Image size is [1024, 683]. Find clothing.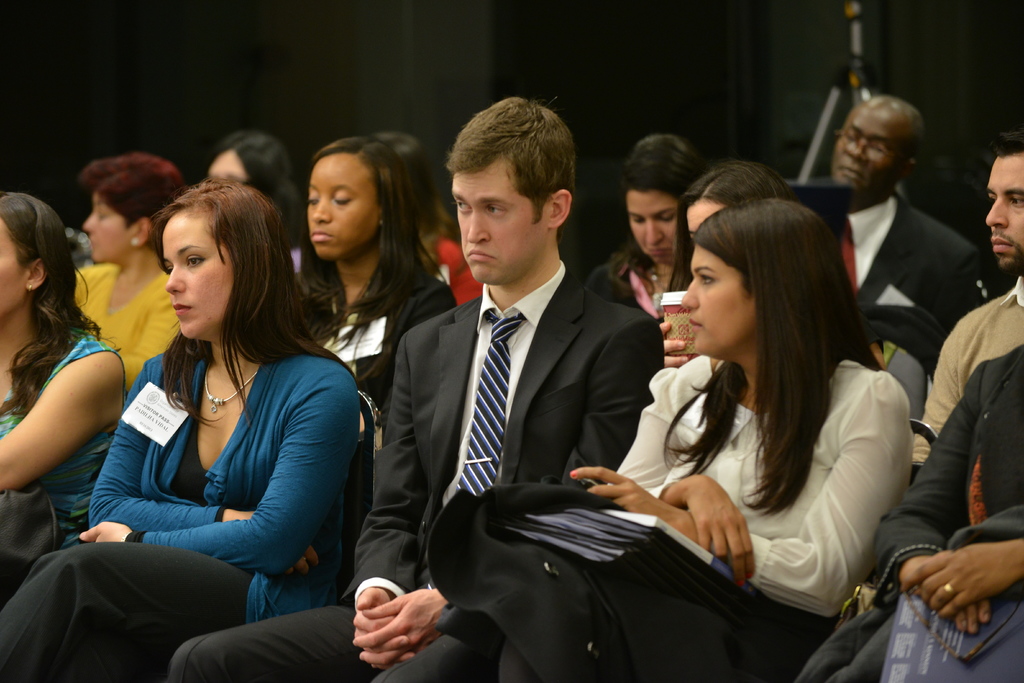
[left=456, top=319, right=522, bottom=516].
